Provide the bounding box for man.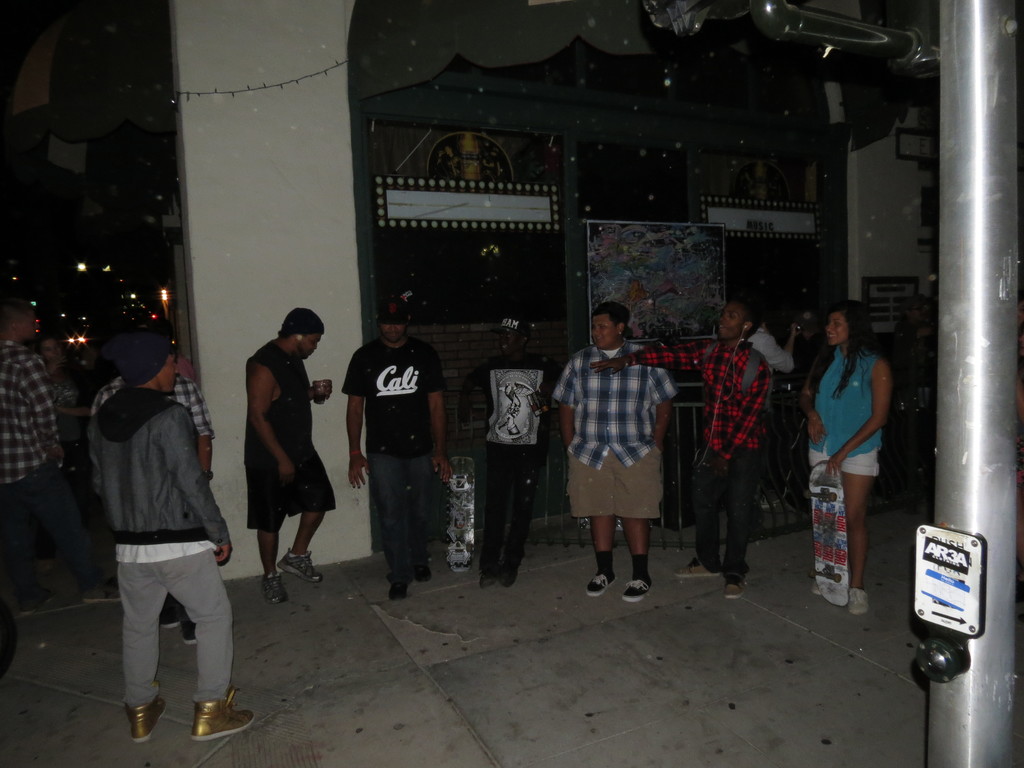
BBox(546, 295, 682, 595).
